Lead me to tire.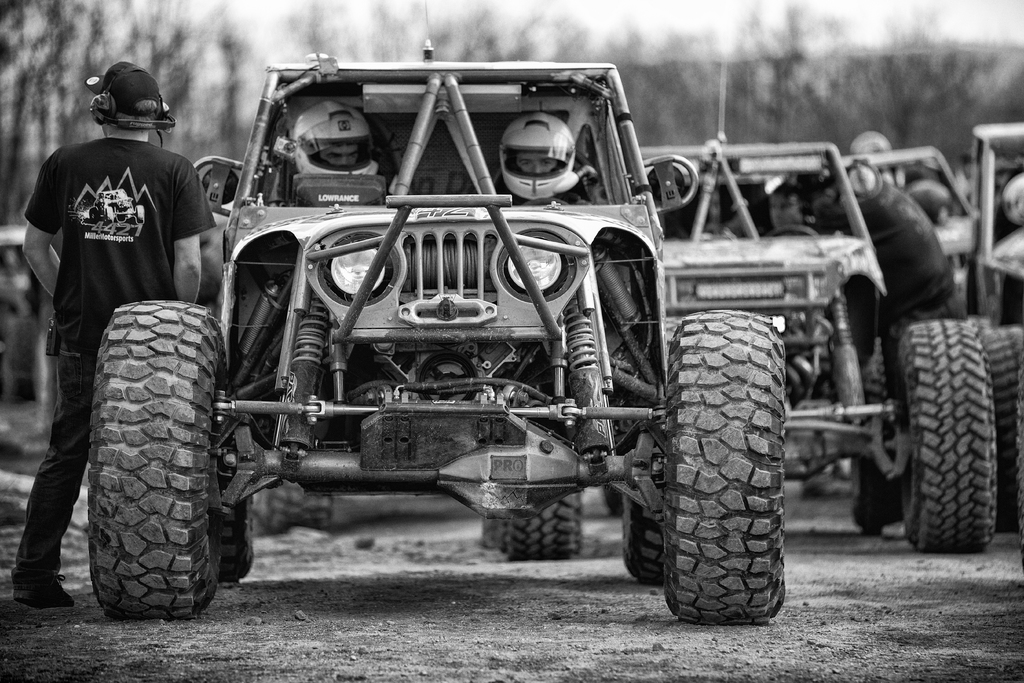
Lead to 213, 456, 255, 586.
